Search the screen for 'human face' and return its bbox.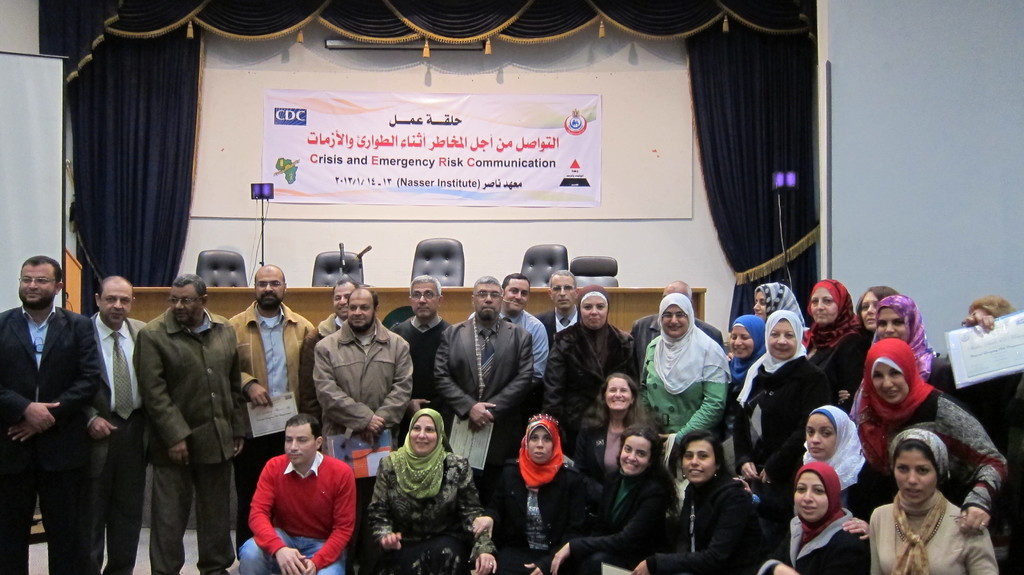
Found: crop(475, 282, 502, 321).
